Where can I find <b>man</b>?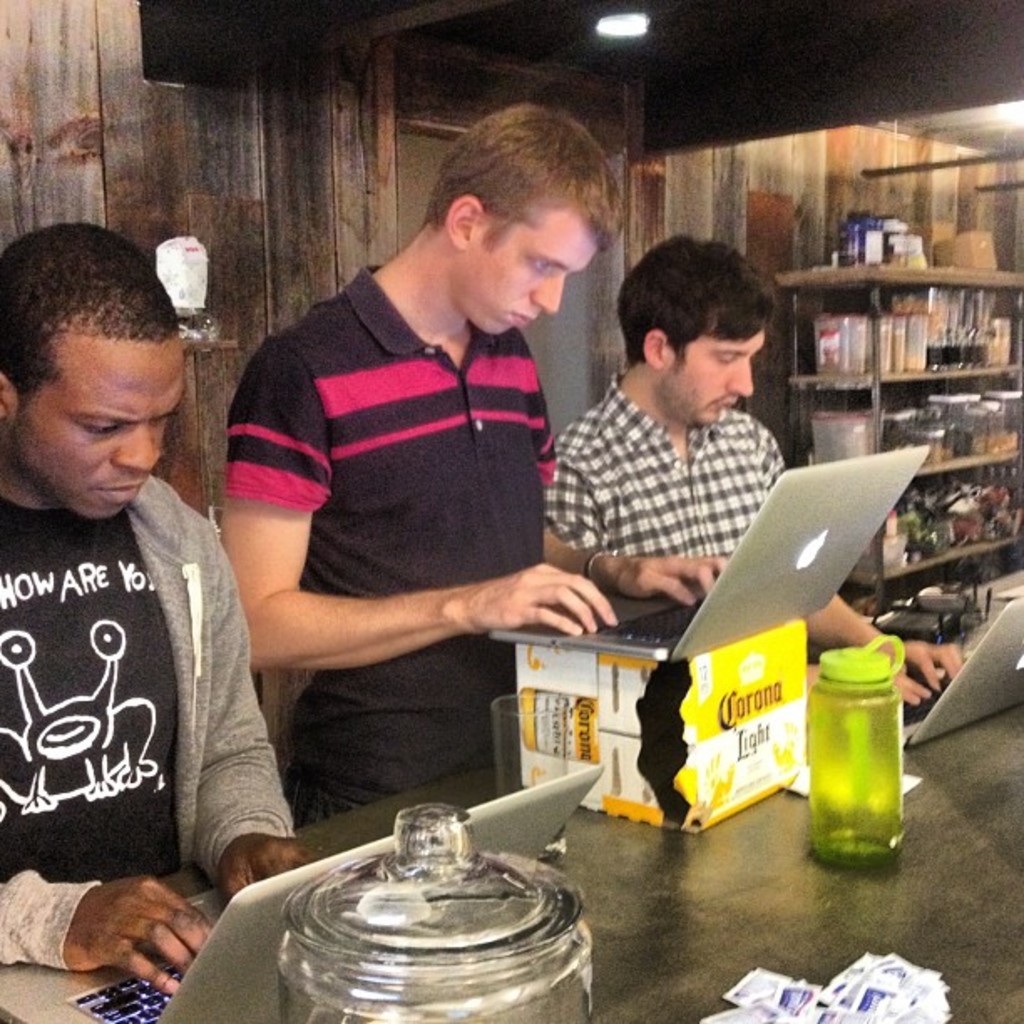
You can find it at 0,224,316,996.
